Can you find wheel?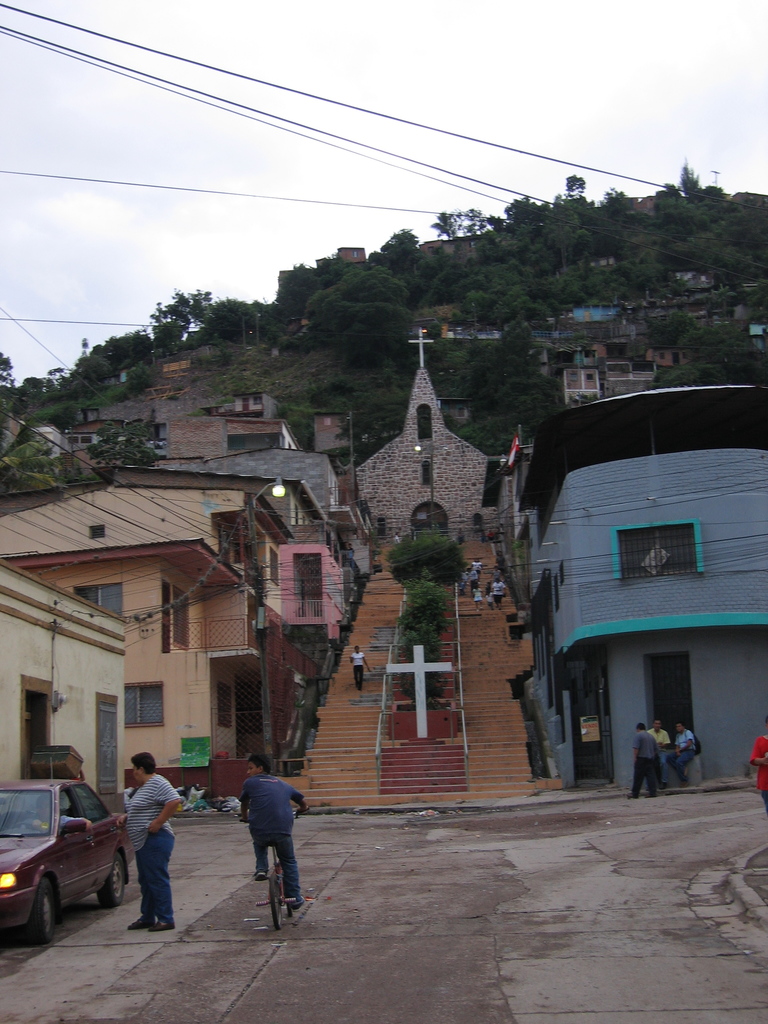
Yes, bounding box: 95 850 125 908.
